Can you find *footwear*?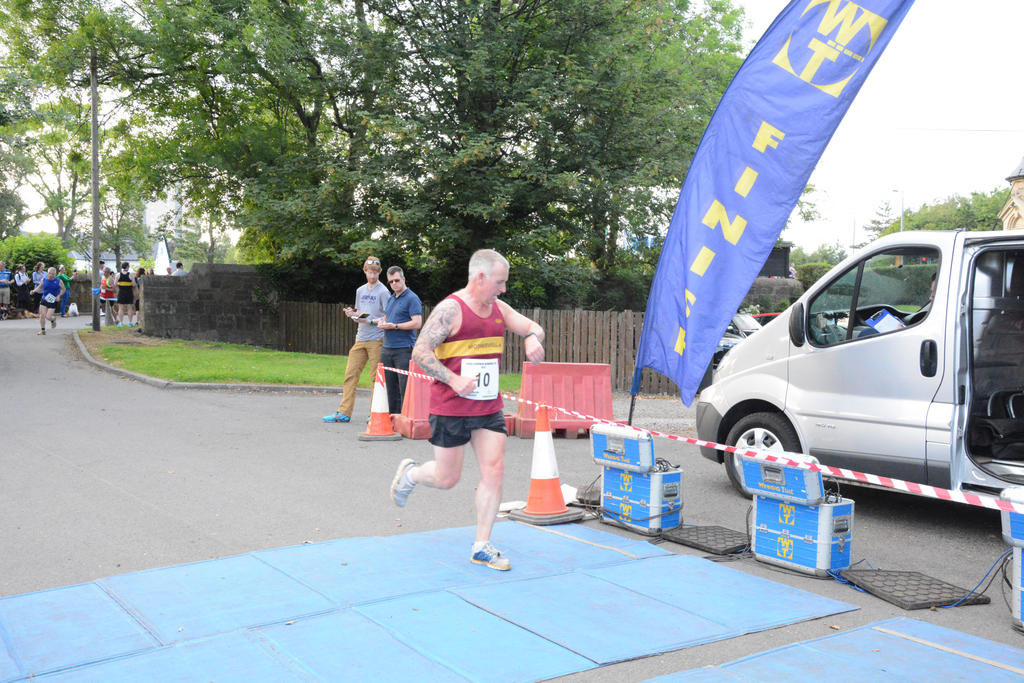
Yes, bounding box: 467:545:513:577.
